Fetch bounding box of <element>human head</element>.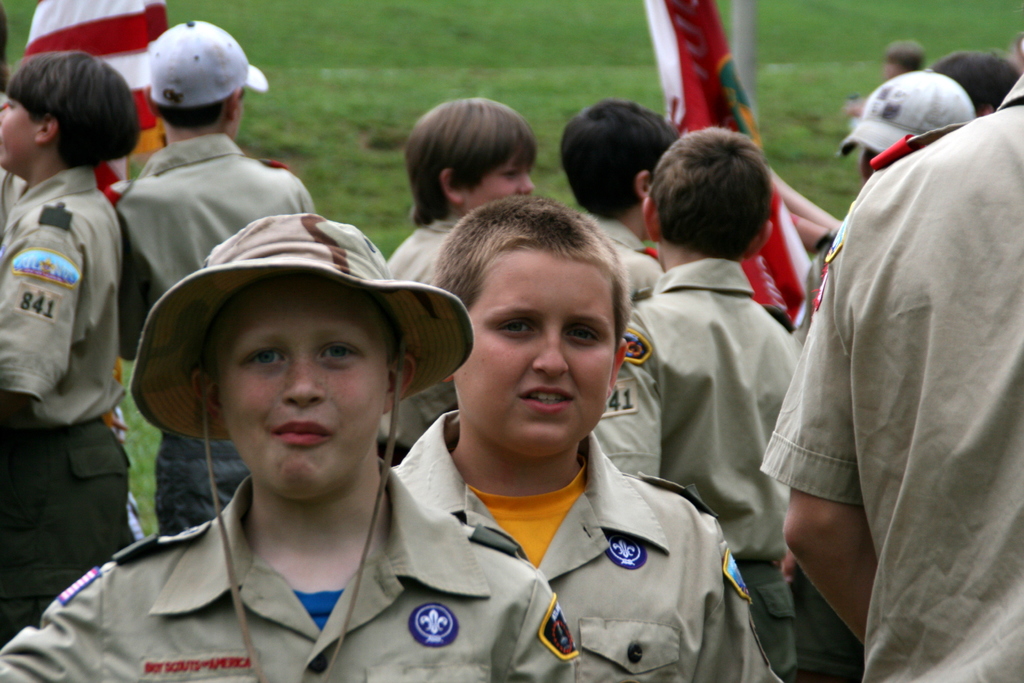
Bbox: <box>860,74,970,178</box>.
